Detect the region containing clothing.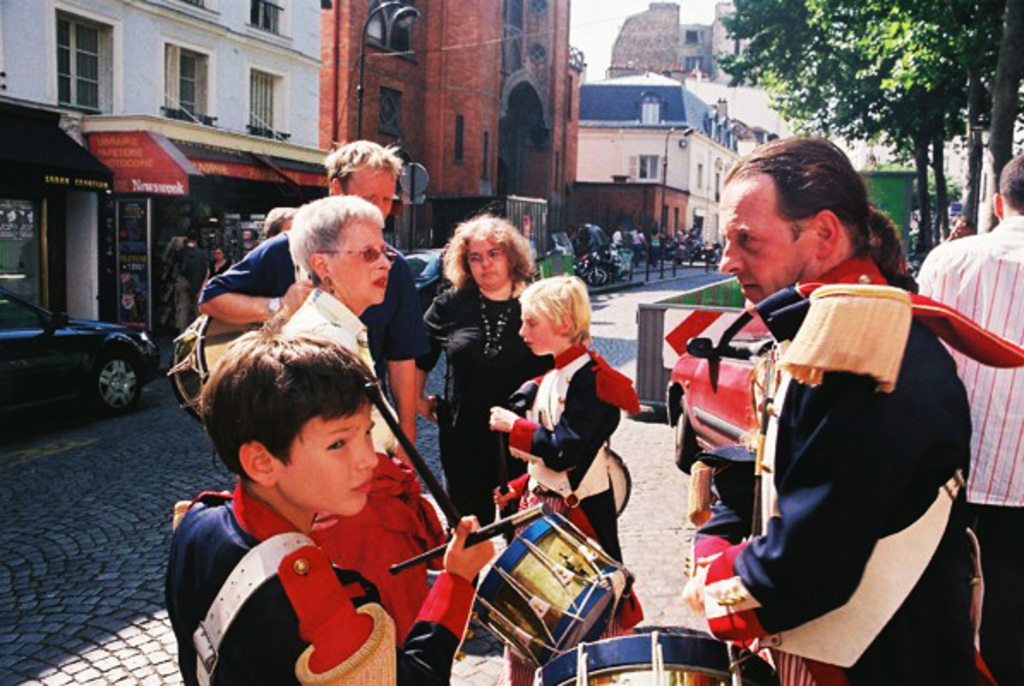
detection(165, 492, 479, 671).
